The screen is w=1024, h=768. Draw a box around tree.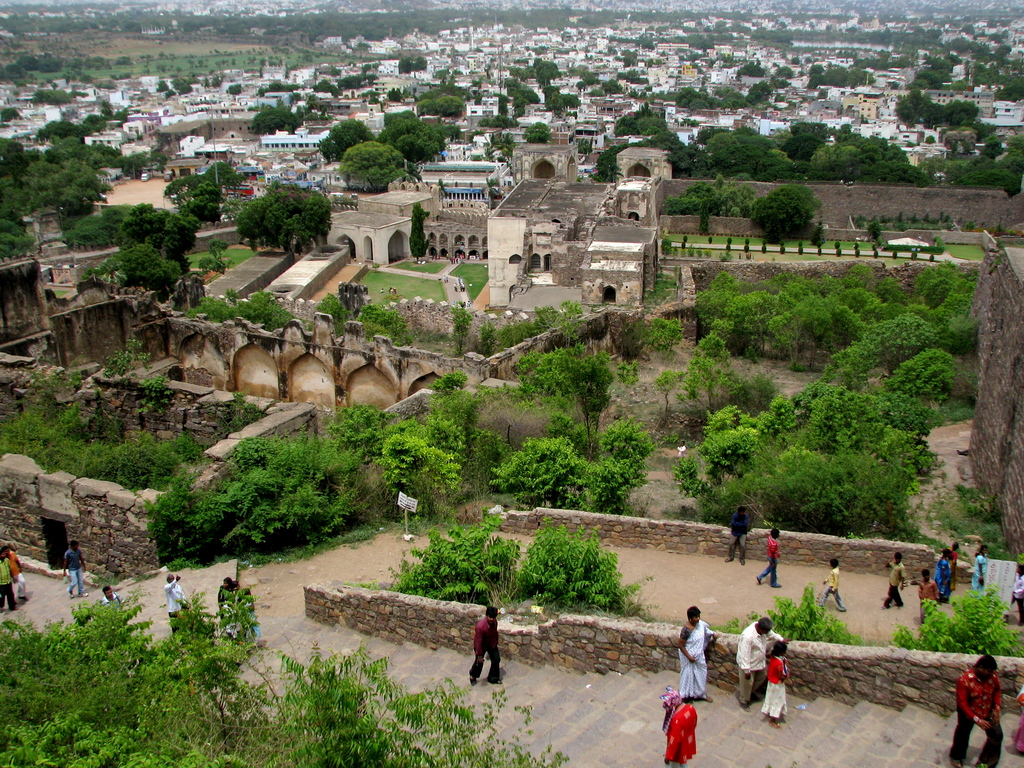
<region>872, 246, 884, 262</region>.
